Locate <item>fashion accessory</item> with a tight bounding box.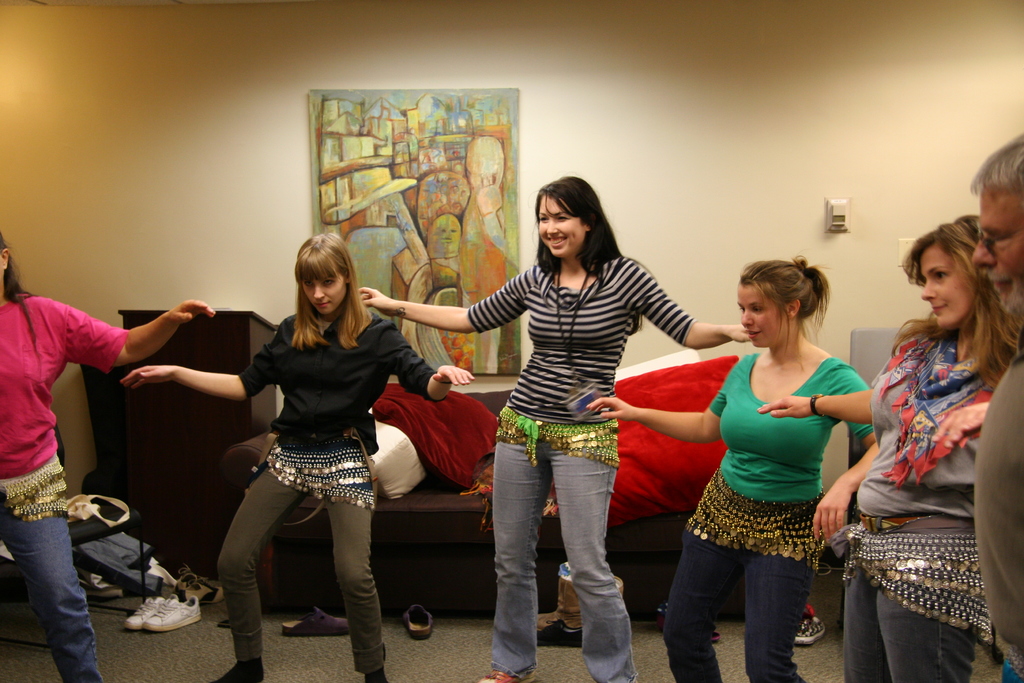
(left=807, top=391, right=824, bottom=415).
